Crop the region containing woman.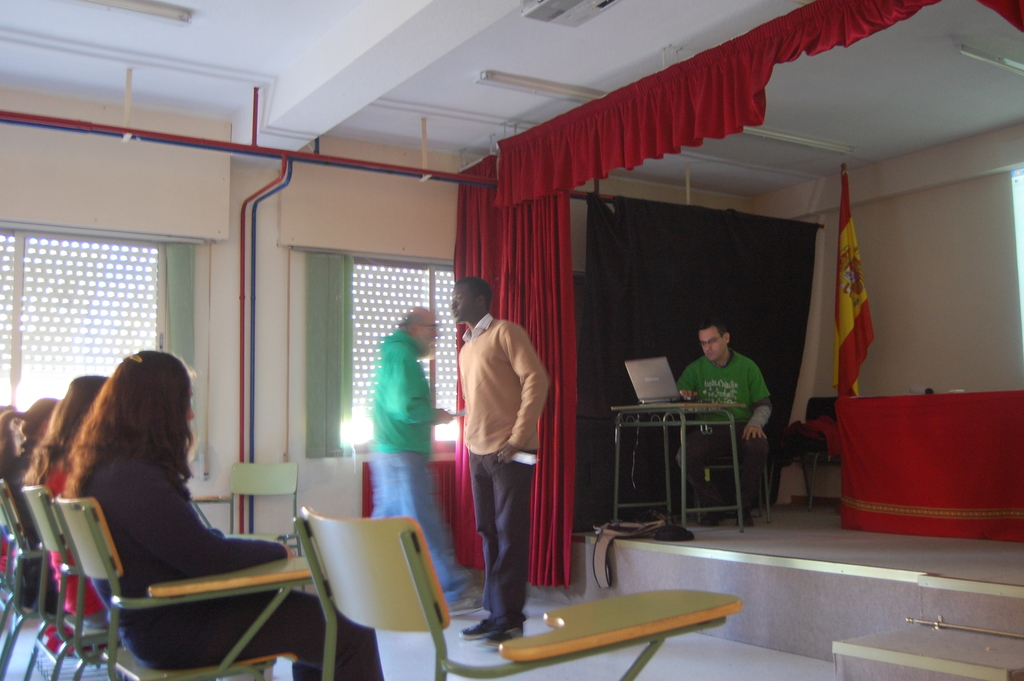
Crop region: BBox(0, 407, 25, 473).
